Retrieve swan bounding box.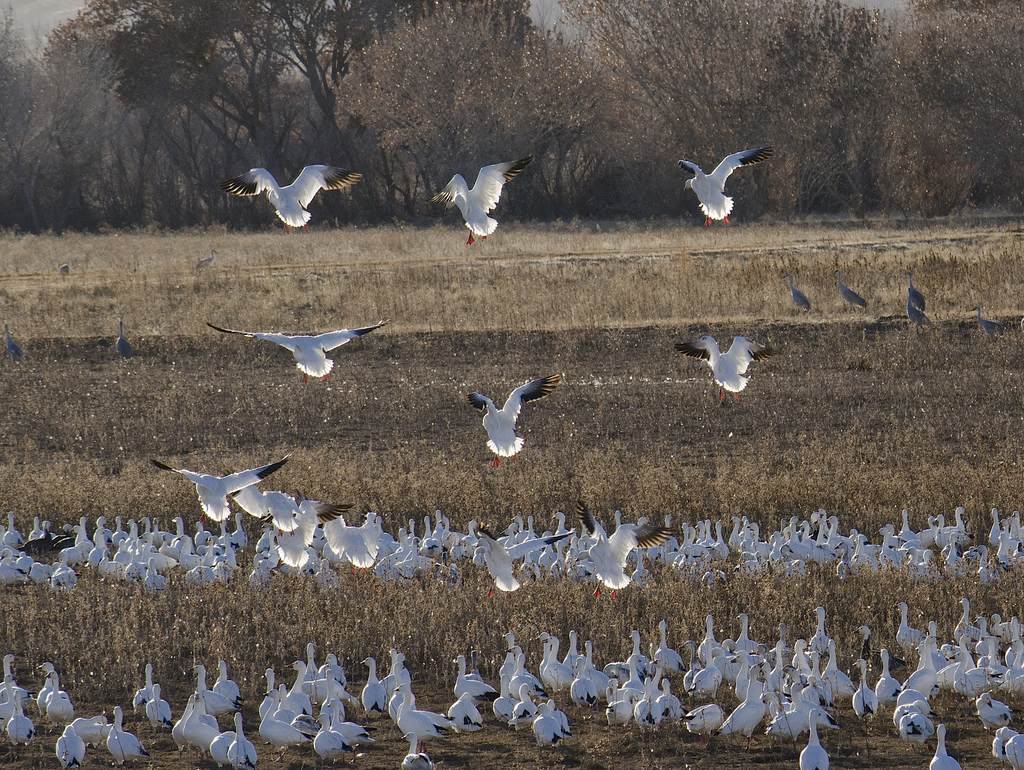
Bounding box: {"left": 467, "top": 374, "right": 560, "bottom": 467}.
